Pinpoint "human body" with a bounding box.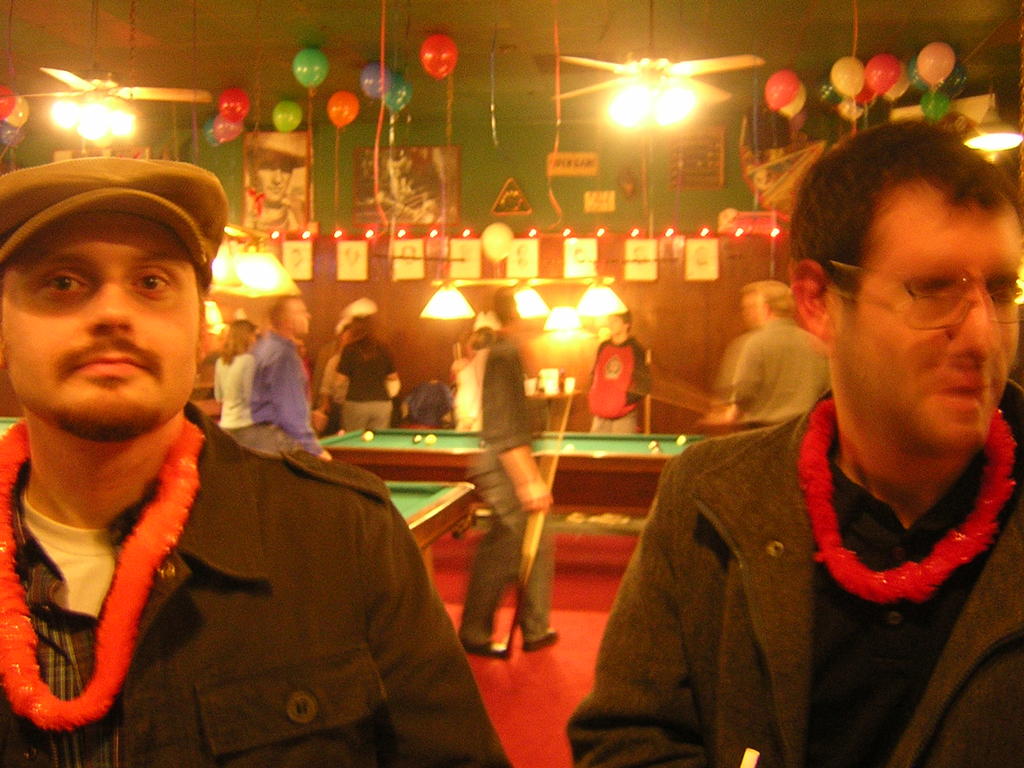
crop(566, 394, 1023, 767).
